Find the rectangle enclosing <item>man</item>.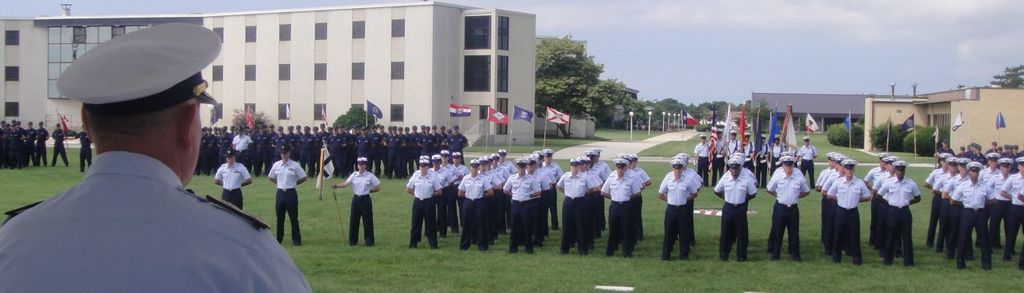
bbox=(693, 133, 711, 182).
